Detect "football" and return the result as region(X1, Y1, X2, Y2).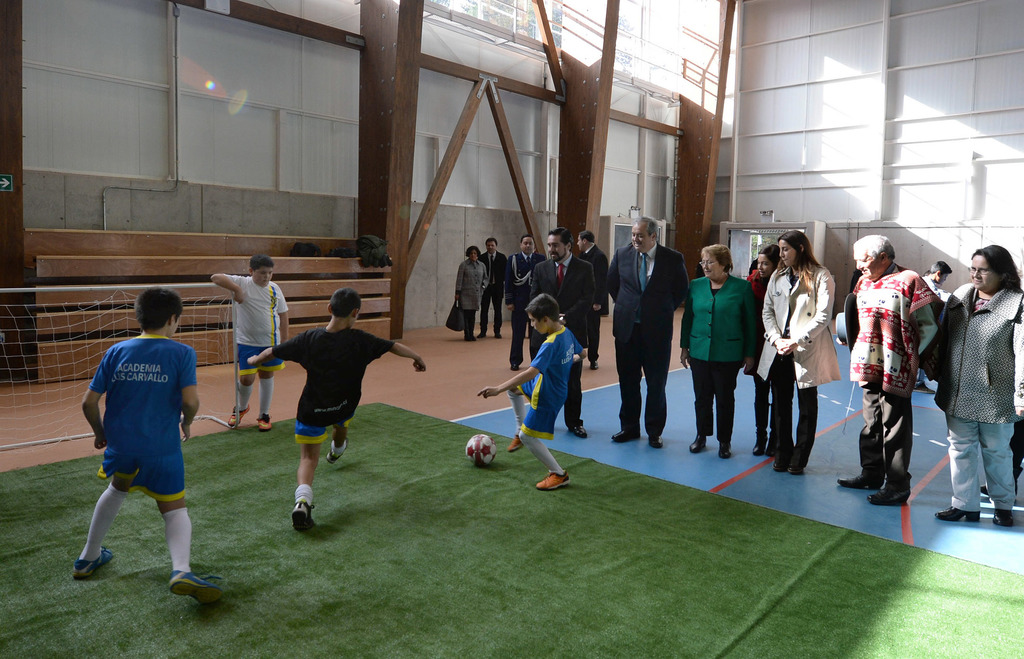
region(464, 434, 495, 468).
